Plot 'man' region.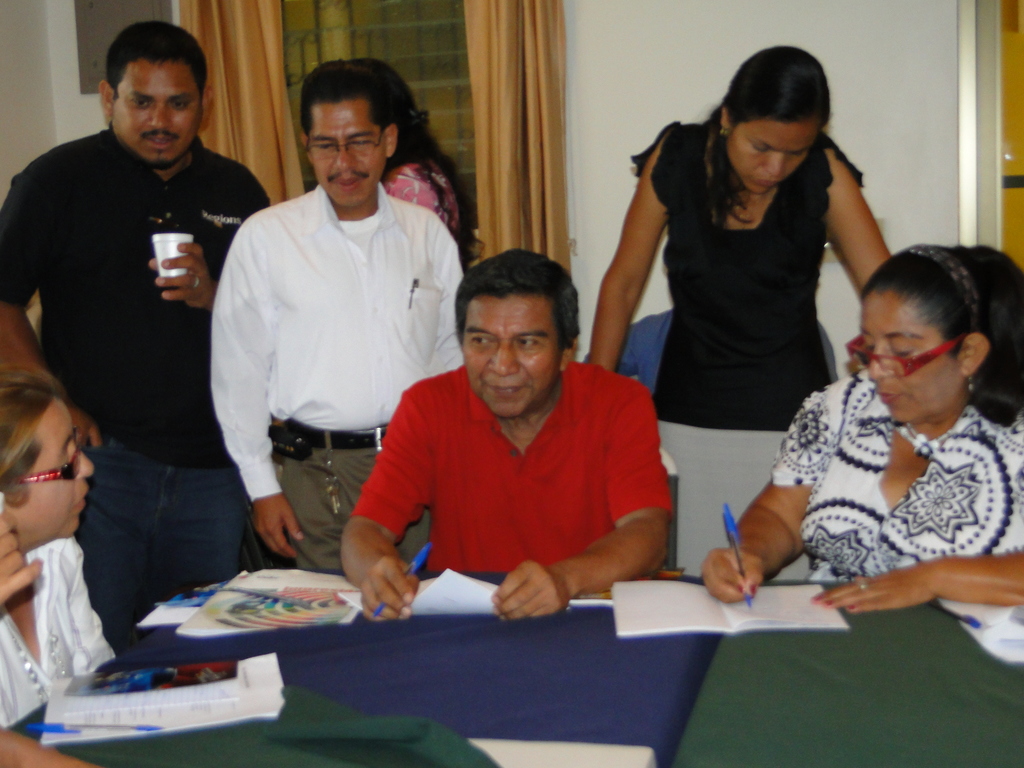
Plotted at box(21, 15, 252, 630).
